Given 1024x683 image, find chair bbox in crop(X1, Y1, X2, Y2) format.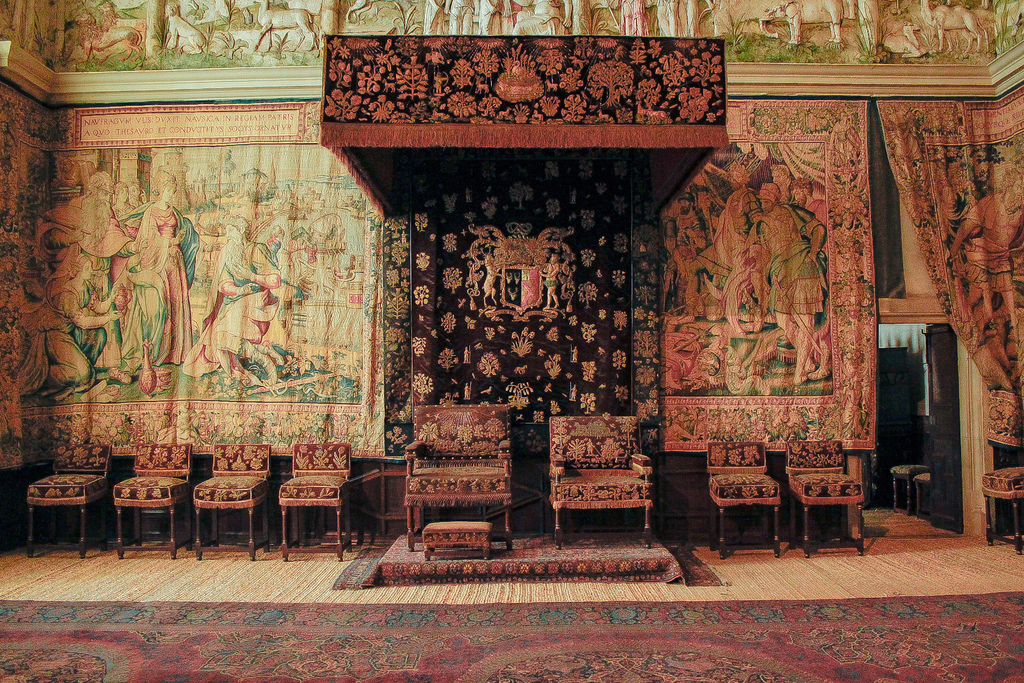
crop(402, 398, 517, 547).
